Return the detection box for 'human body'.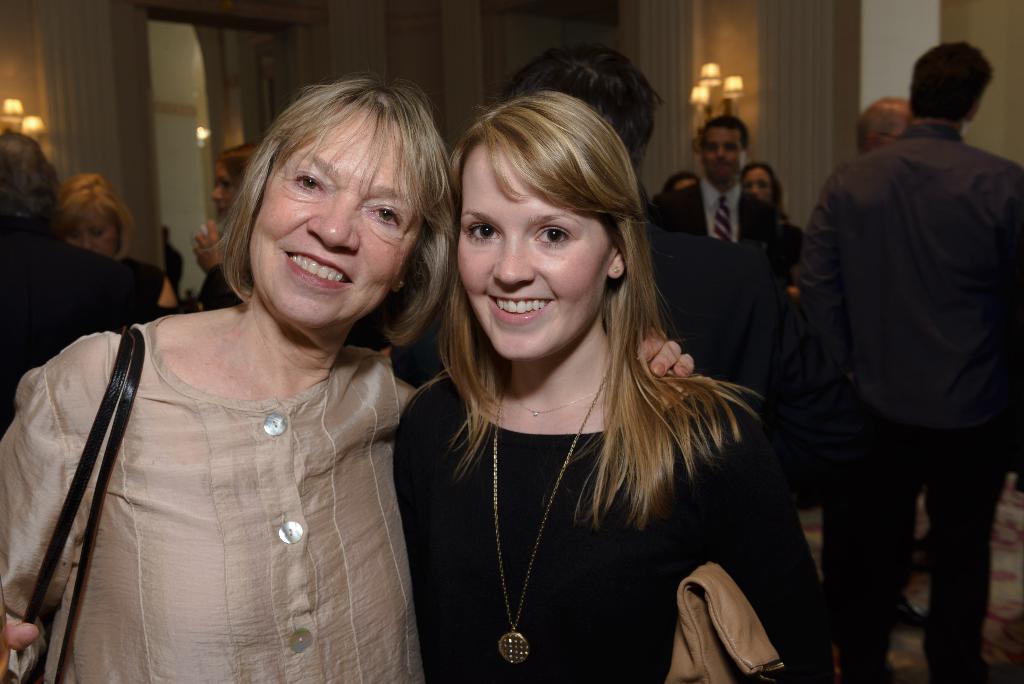
[859,91,911,152].
